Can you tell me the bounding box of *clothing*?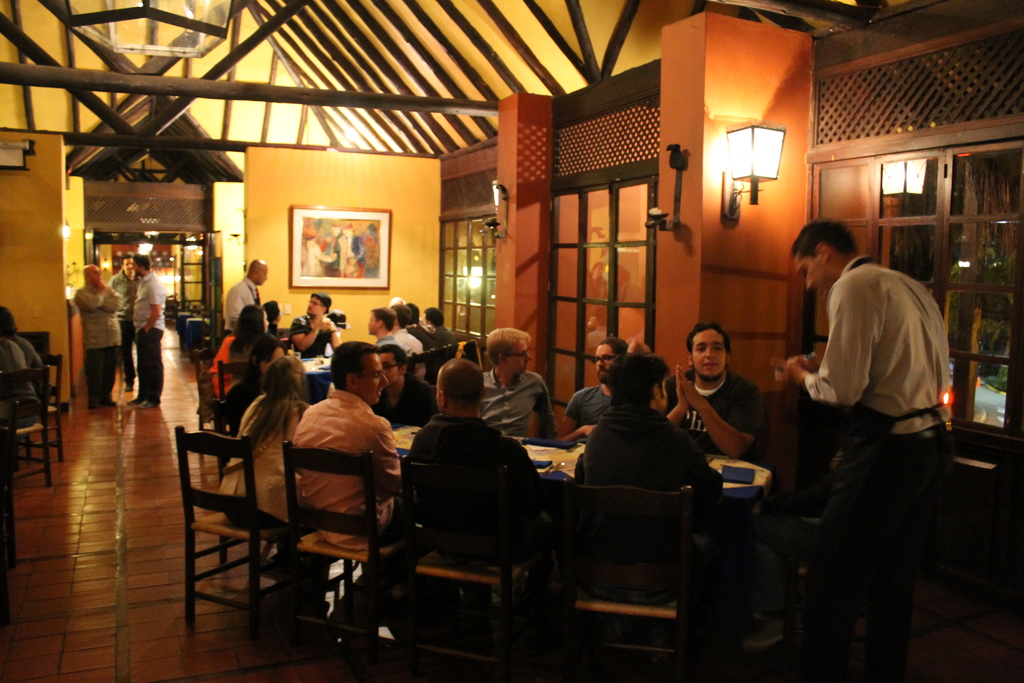
335:232:366:278.
